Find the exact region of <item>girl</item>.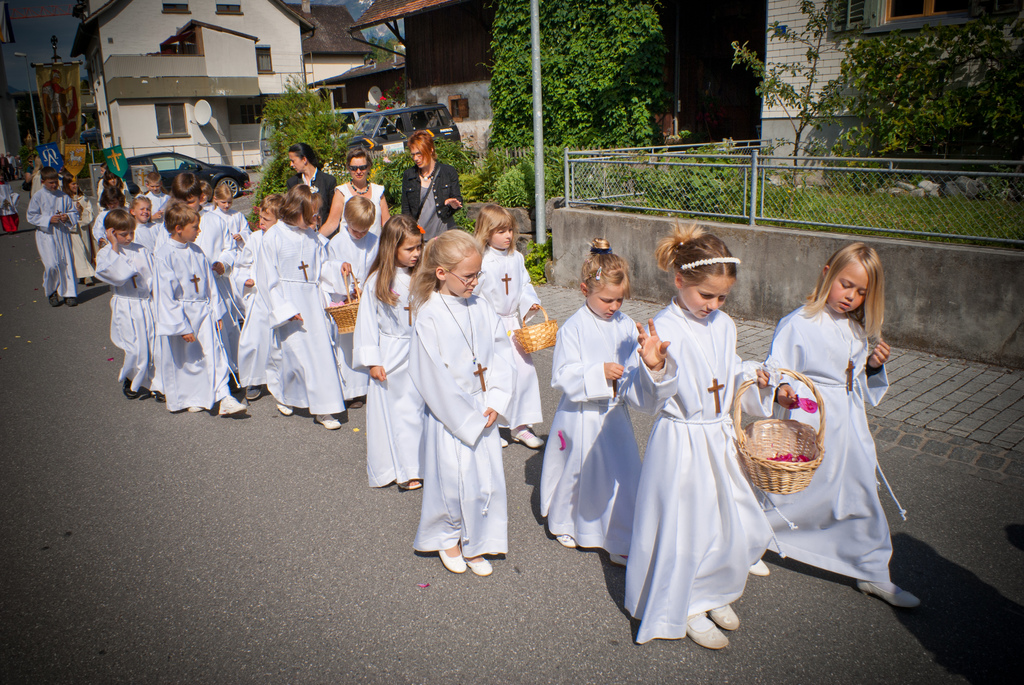
Exact region: rect(348, 206, 430, 492).
